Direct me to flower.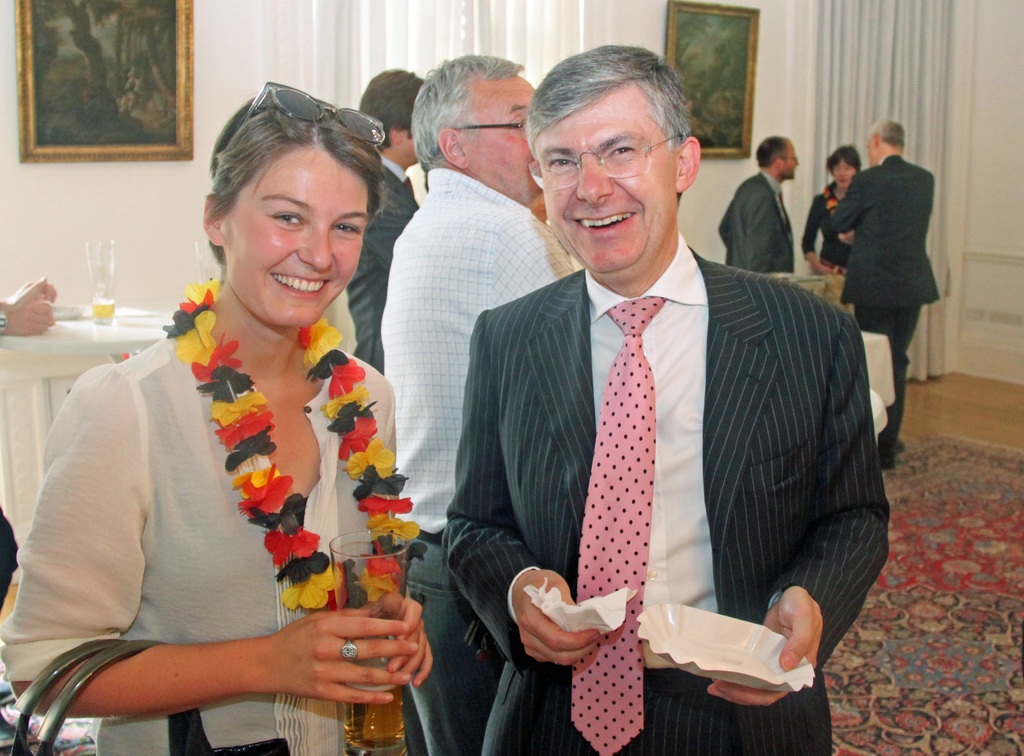
Direction: 216/405/275/444.
